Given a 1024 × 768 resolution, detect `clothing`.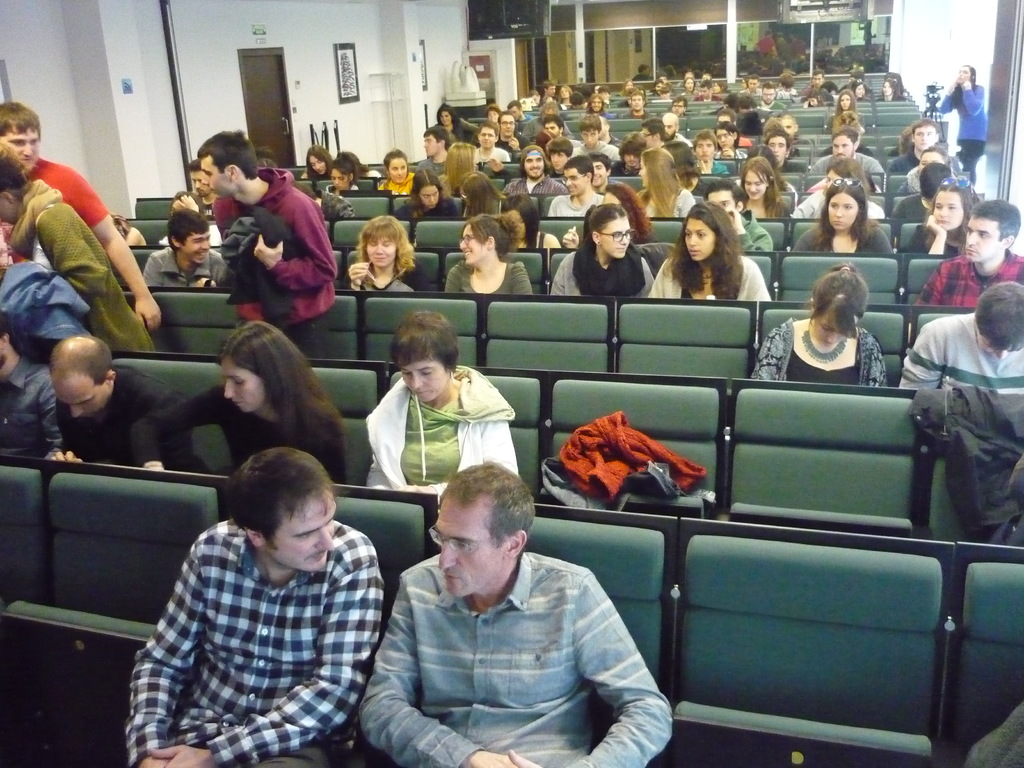
x1=74, y1=382, x2=195, y2=475.
